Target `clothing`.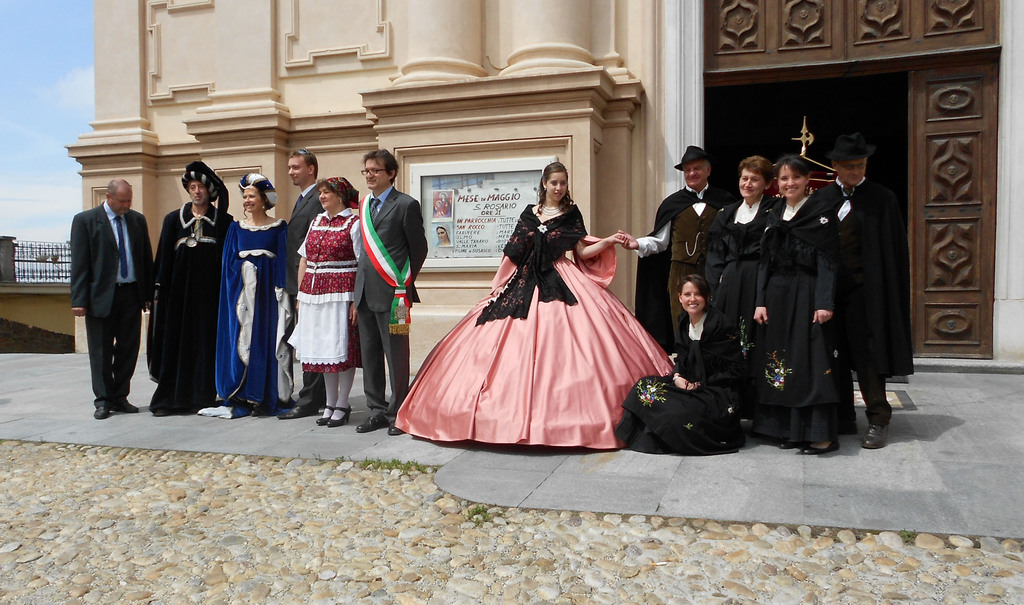
Target region: (705,197,775,353).
